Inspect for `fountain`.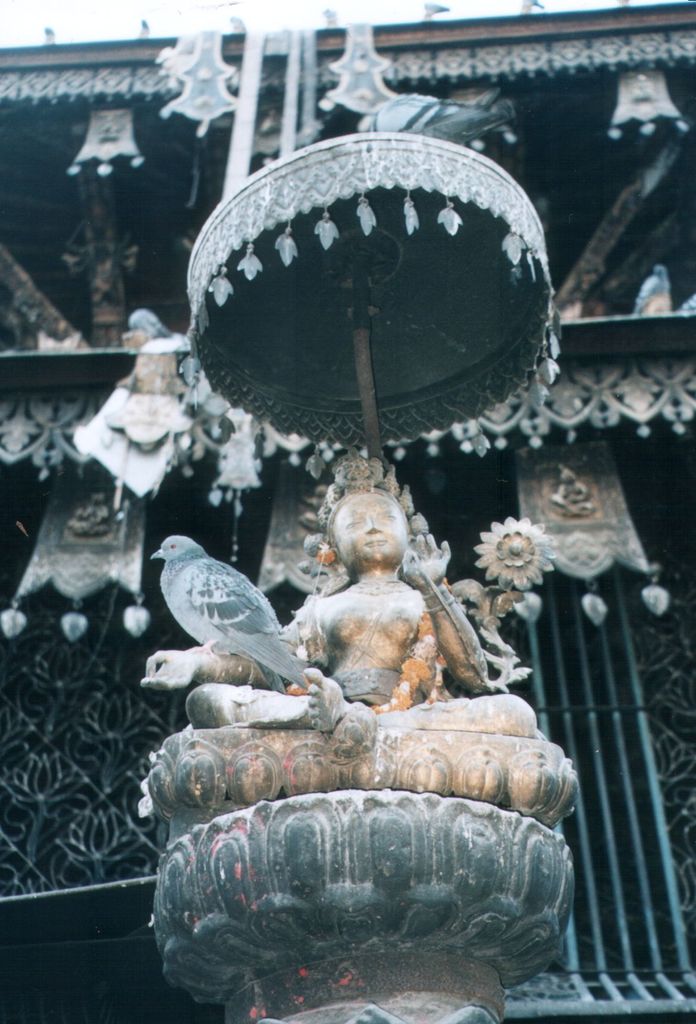
Inspection: x1=139 y1=118 x2=566 y2=1023.
